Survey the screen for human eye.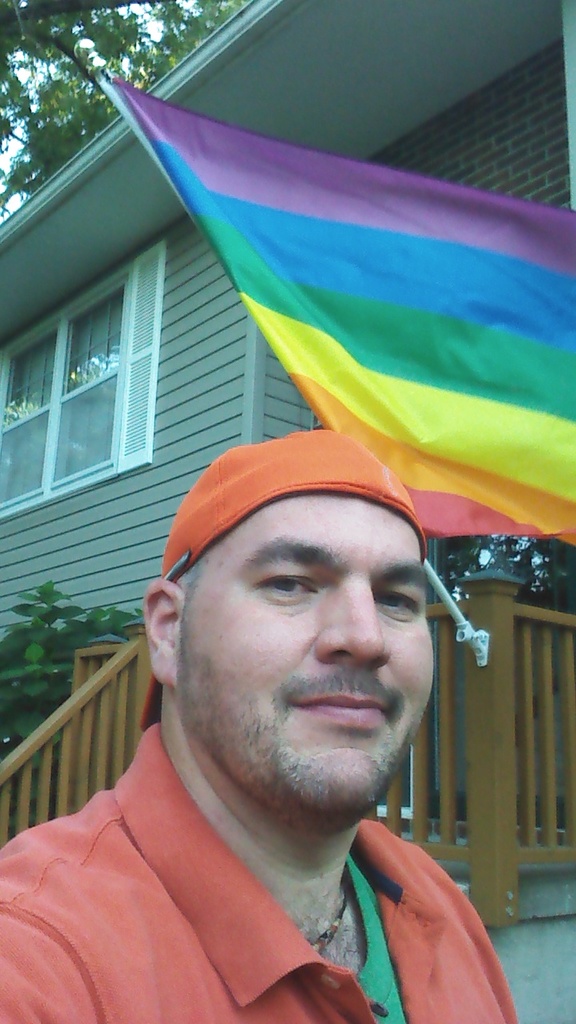
Survey found: <bbox>238, 561, 329, 610</bbox>.
